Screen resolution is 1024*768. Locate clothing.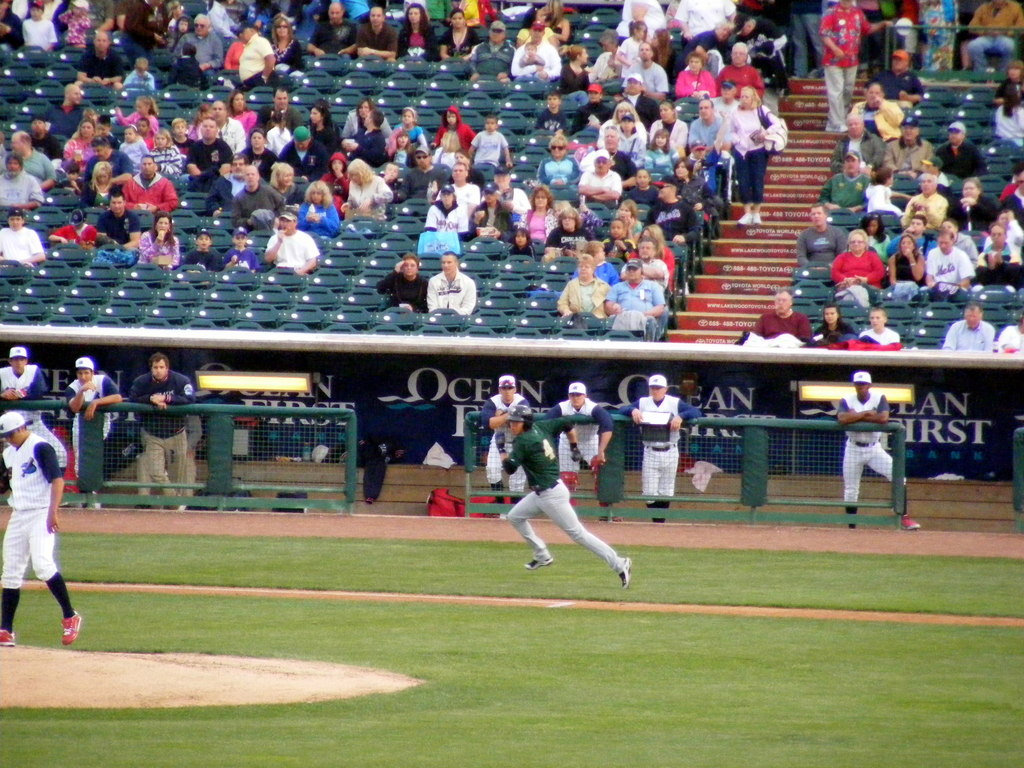
<bbox>225, 182, 286, 228</bbox>.
